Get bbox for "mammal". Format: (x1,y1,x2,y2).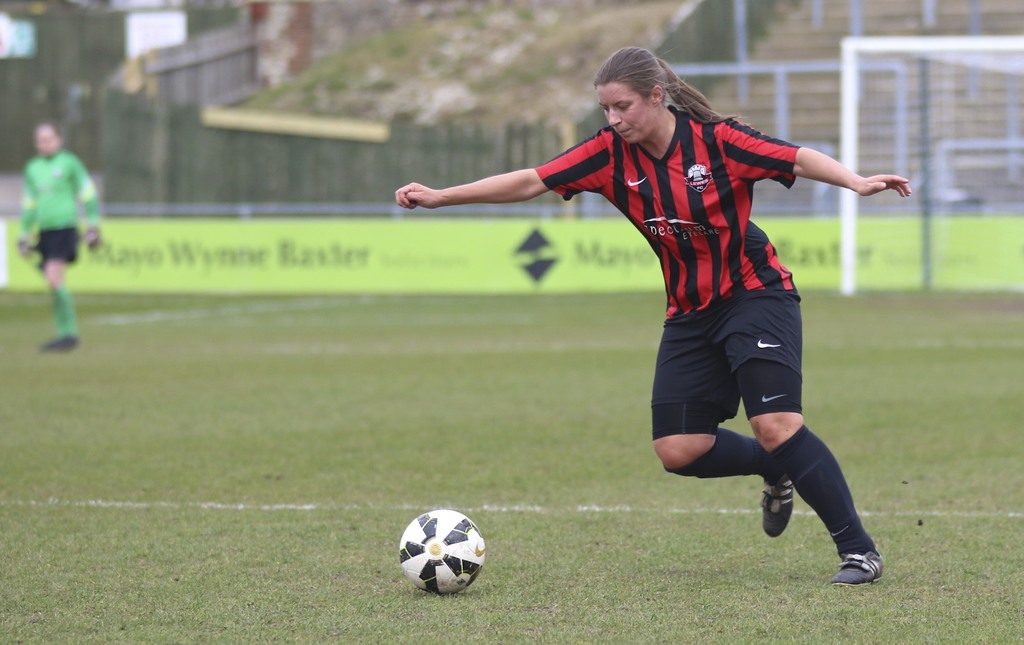
(9,117,87,341).
